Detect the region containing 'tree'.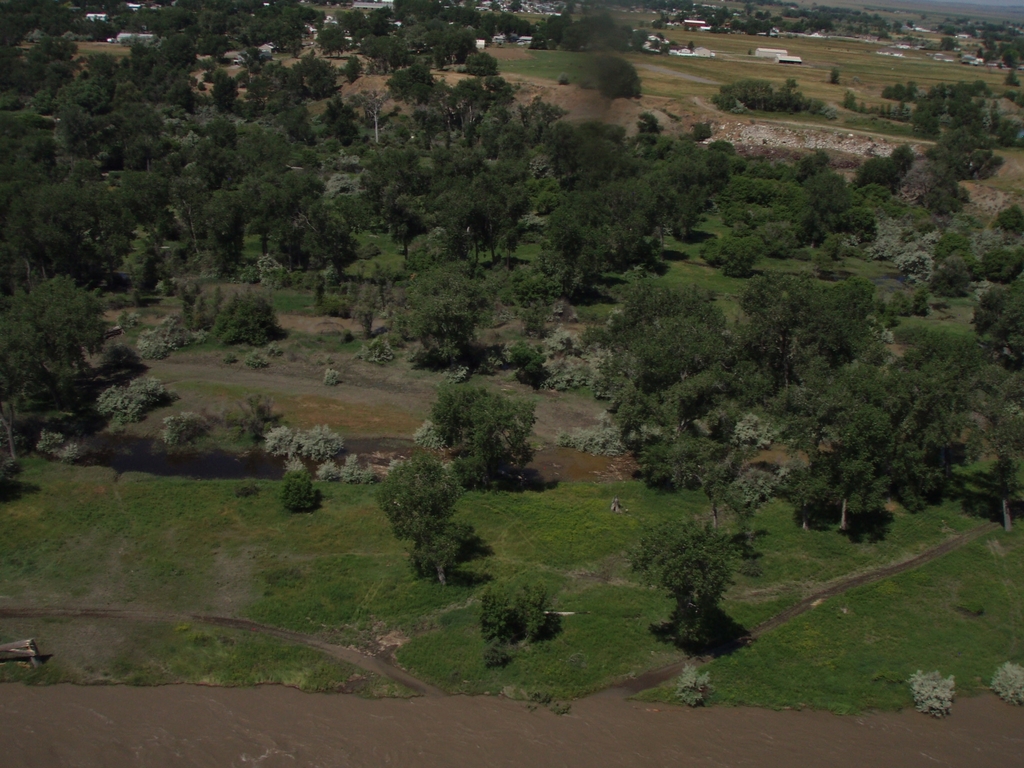
rect(410, 180, 511, 268).
